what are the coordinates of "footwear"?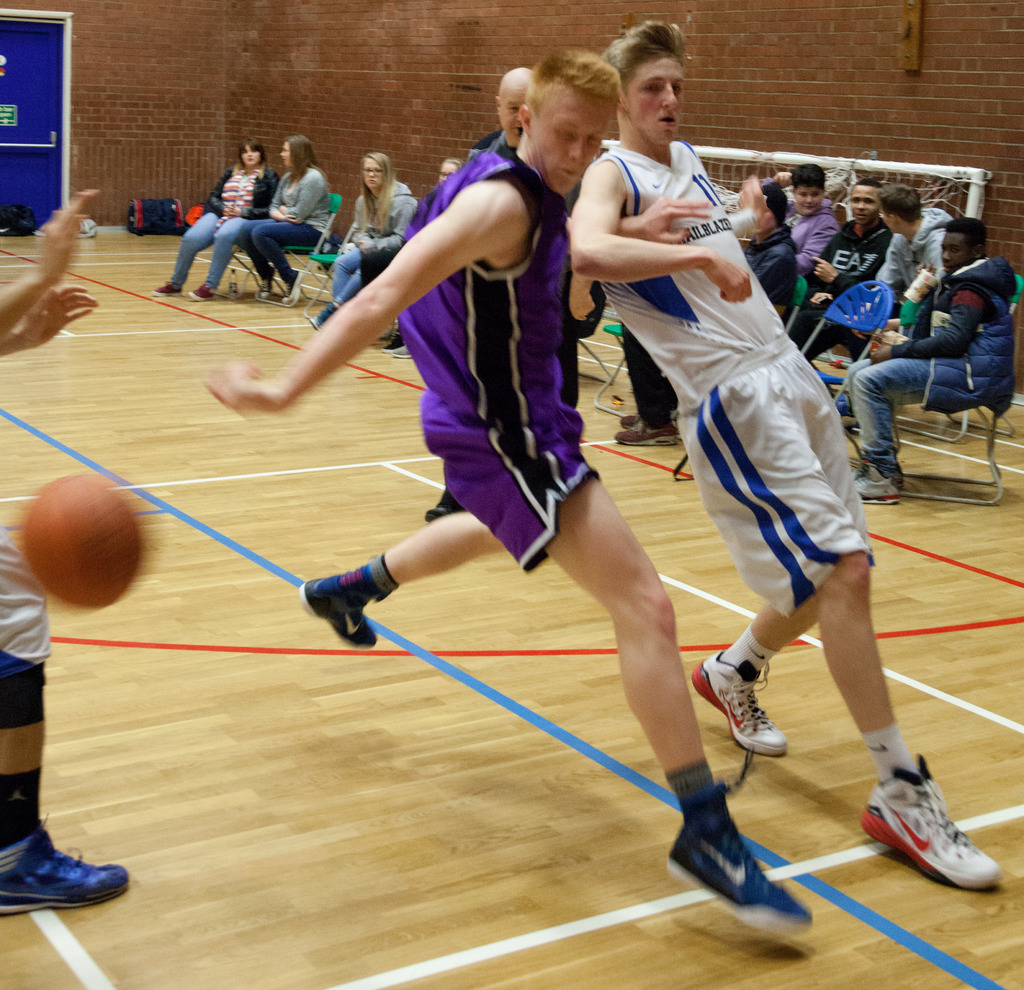
{"left": 255, "top": 265, "right": 277, "bottom": 298}.
